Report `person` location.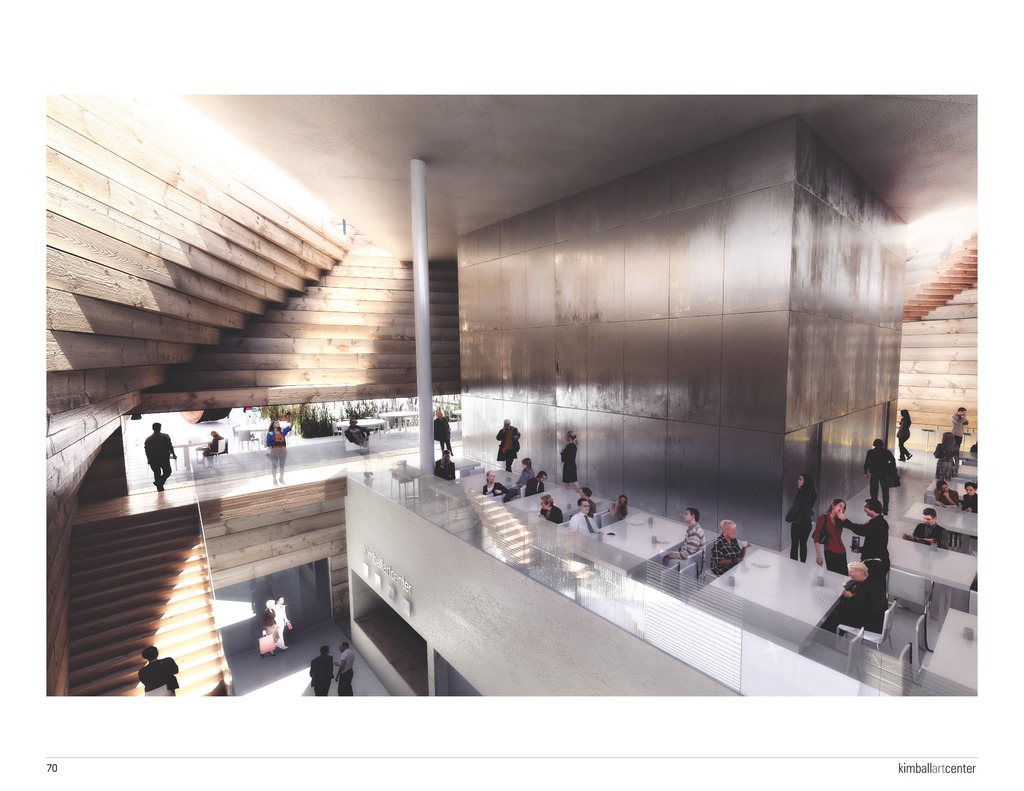
Report: locate(863, 440, 892, 503).
